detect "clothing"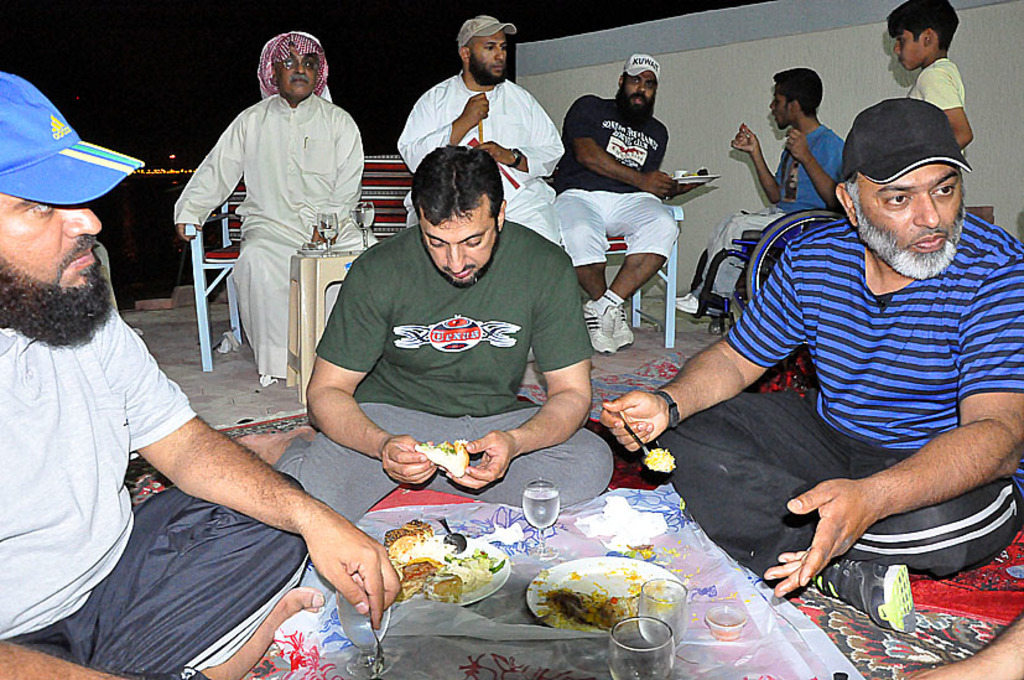
x1=555, y1=98, x2=677, y2=264
